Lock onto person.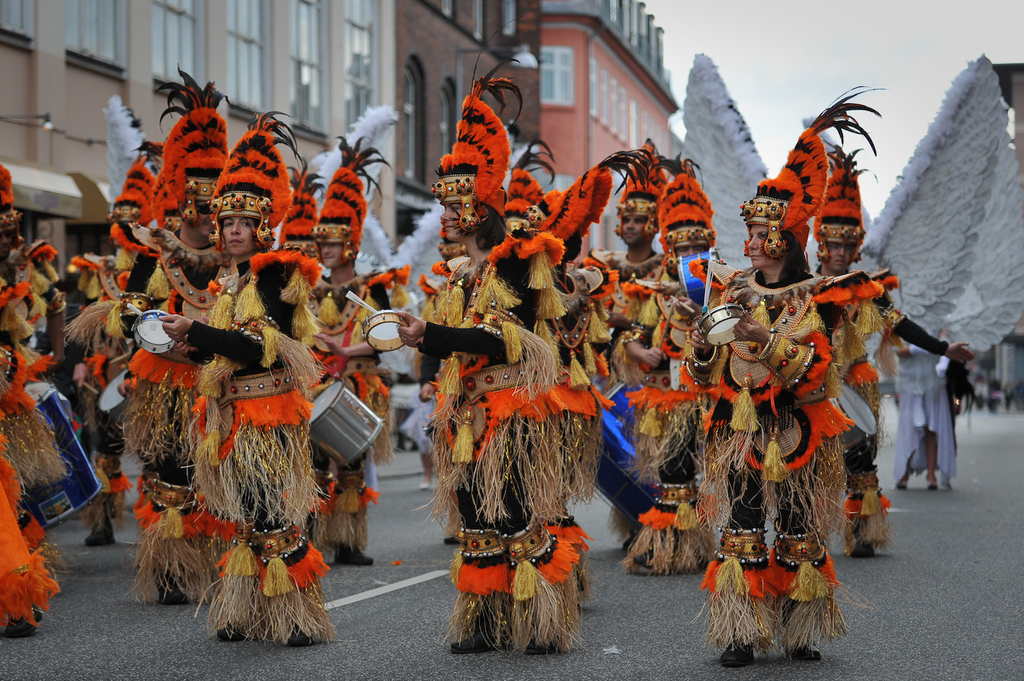
Locked: 561, 143, 672, 513.
